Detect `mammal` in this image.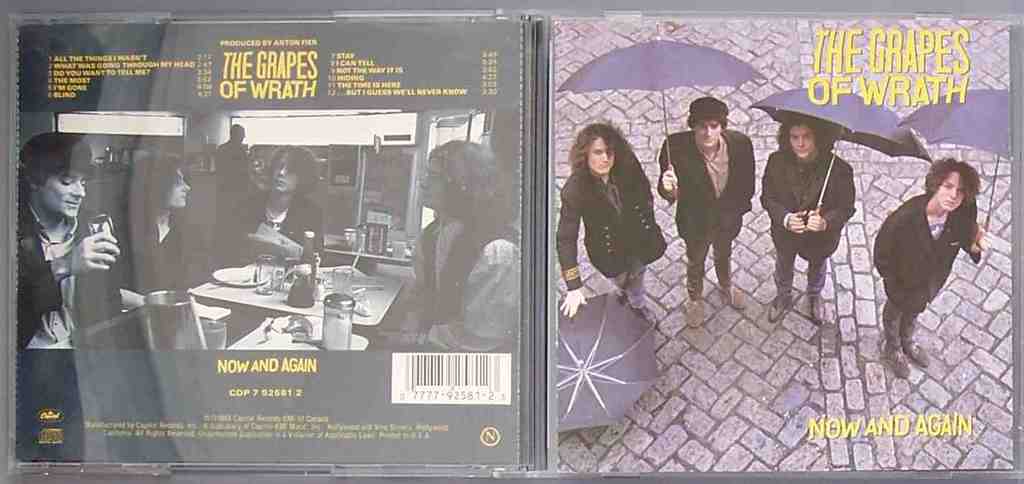
Detection: Rect(371, 136, 522, 350).
